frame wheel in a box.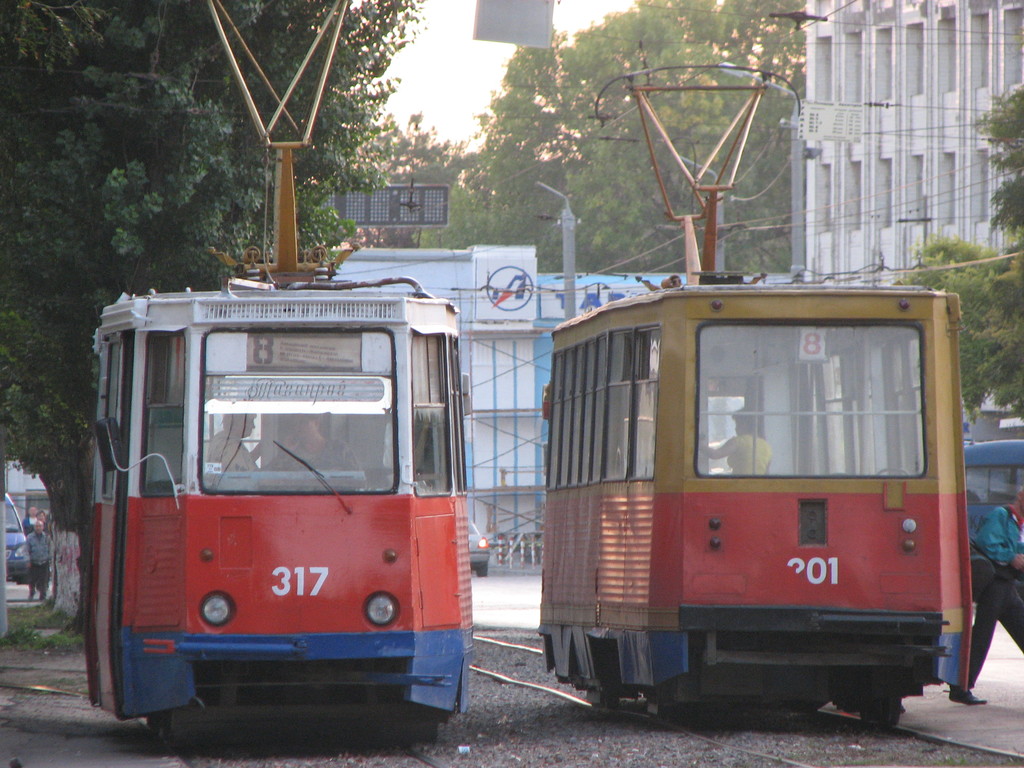
<region>150, 696, 204, 754</region>.
